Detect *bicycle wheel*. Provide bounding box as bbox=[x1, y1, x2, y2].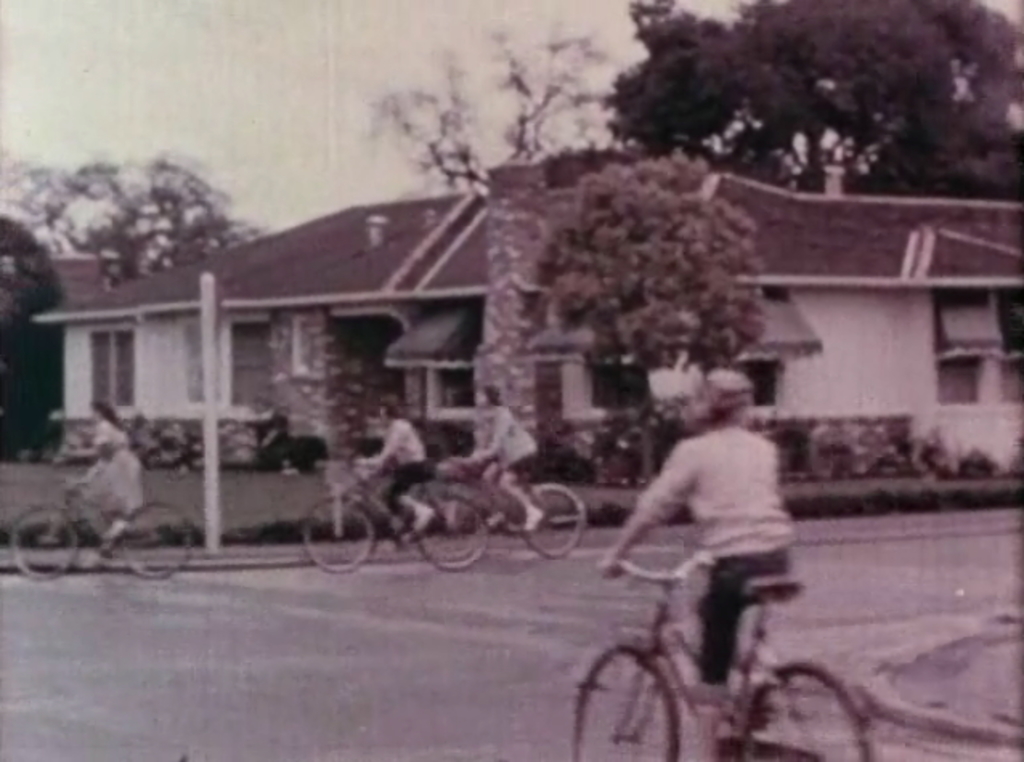
bbox=[419, 496, 485, 568].
